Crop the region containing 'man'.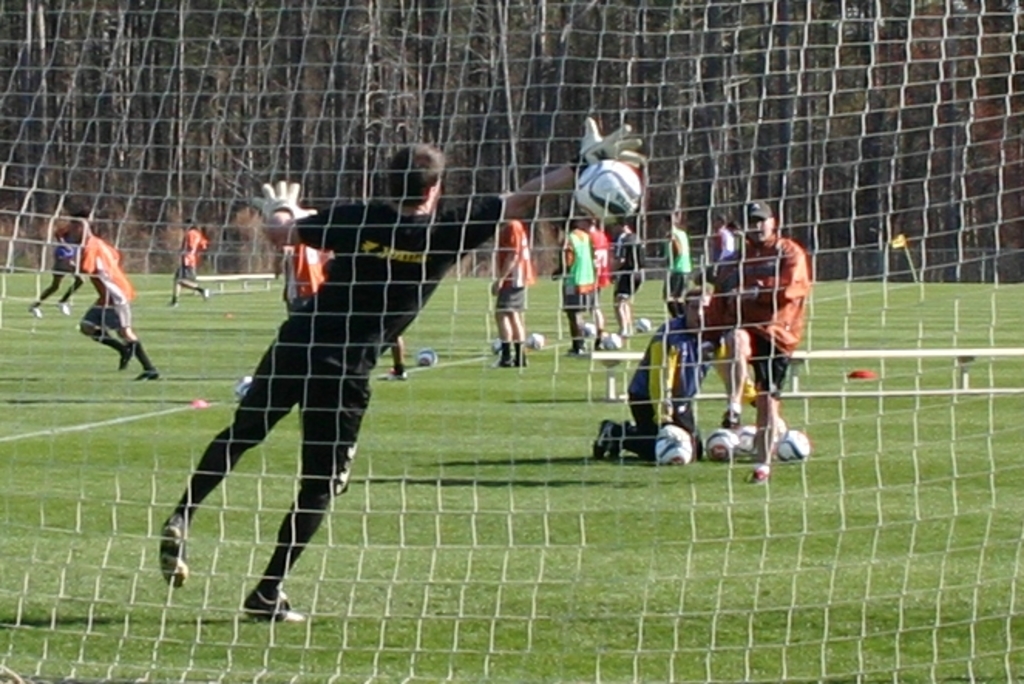
Crop region: select_region(167, 219, 210, 304).
